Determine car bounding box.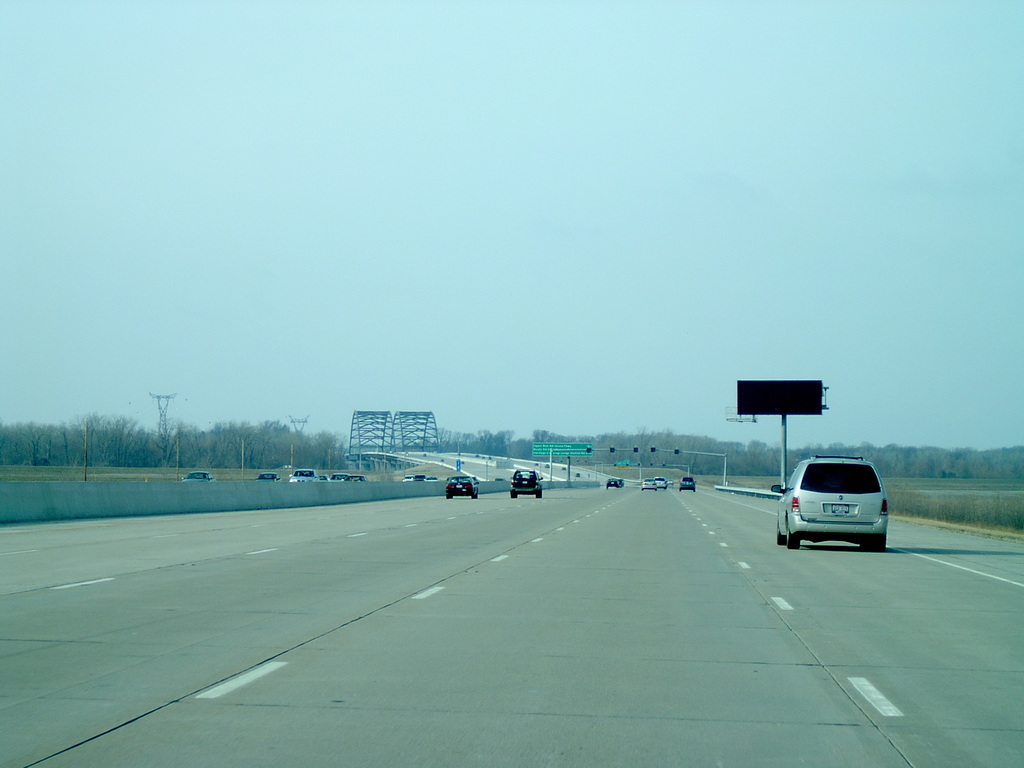
Determined: [left=509, top=468, right=543, bottom=497].
